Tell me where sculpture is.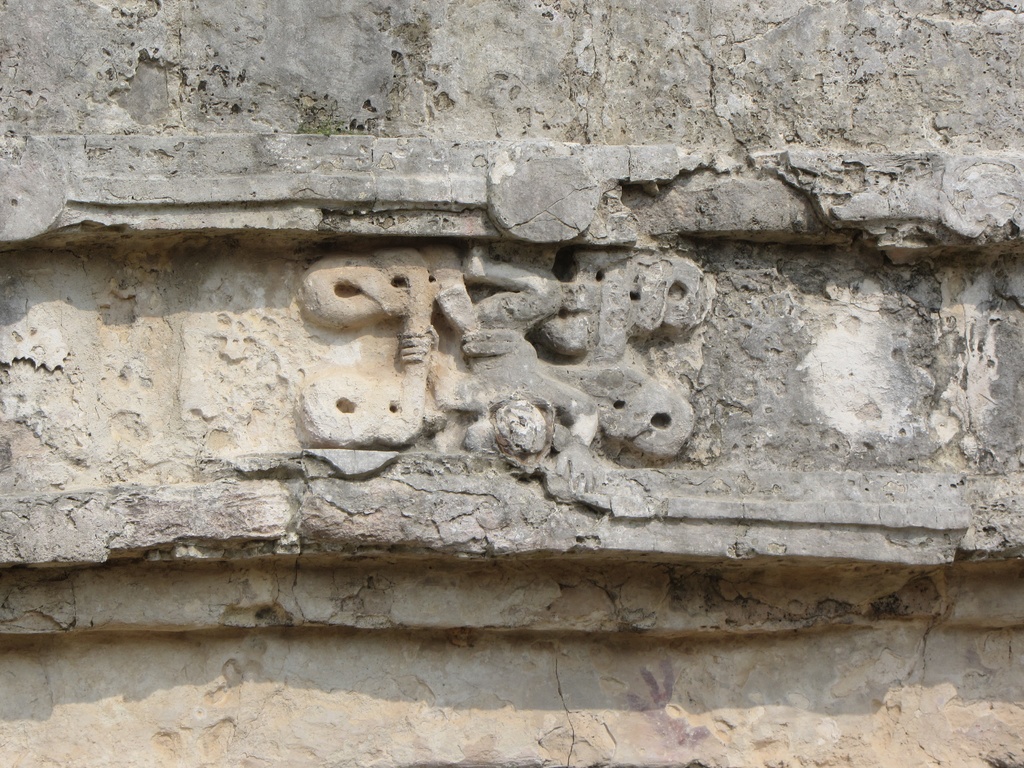
sculpture is at {"x1": 288, "y1": 237, "x2": 722, "y2": 464}.
